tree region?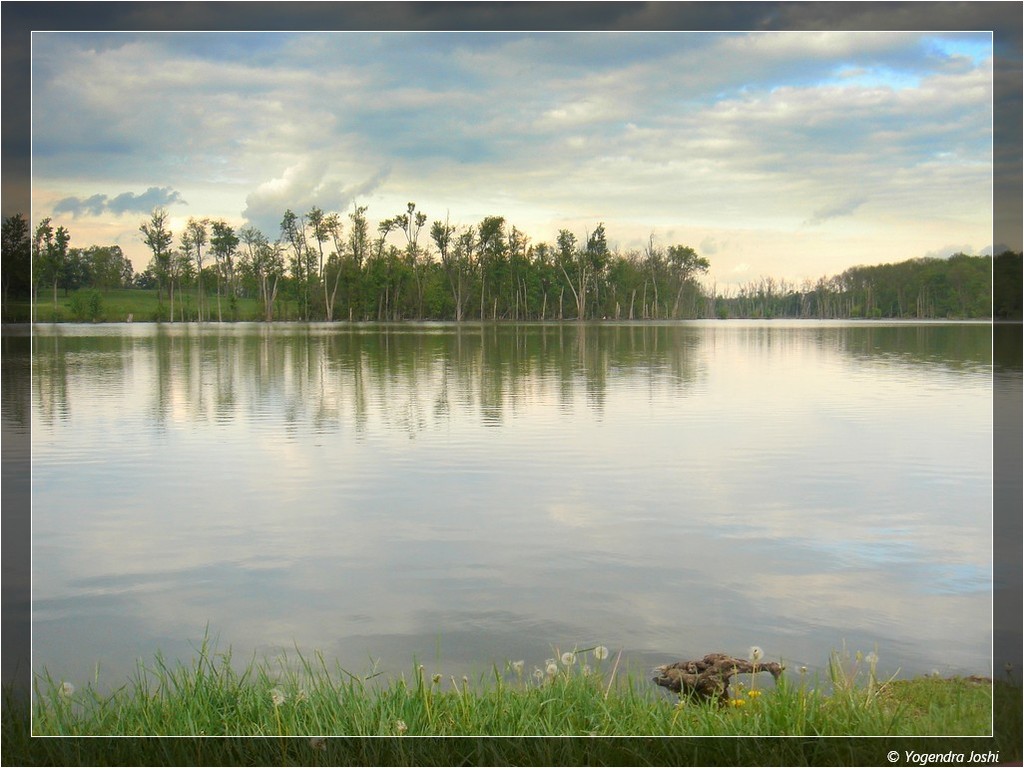
(75, 239, 138, 285)
